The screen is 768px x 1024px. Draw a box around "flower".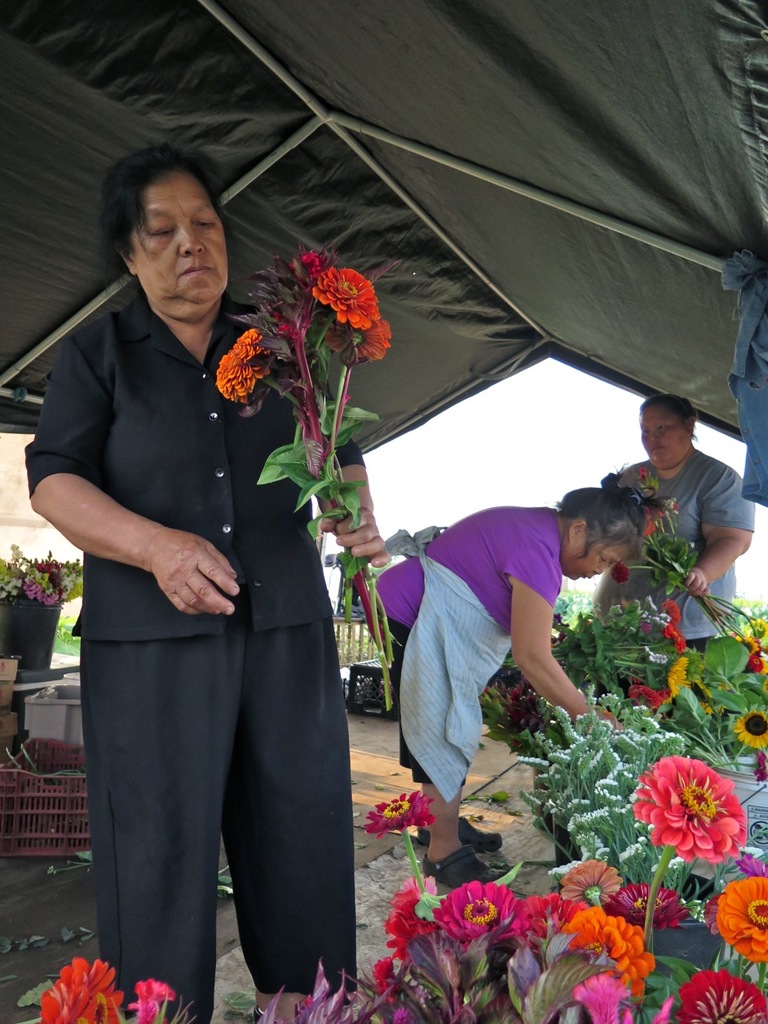
<region>674, 964, 767, 1023</region>.
